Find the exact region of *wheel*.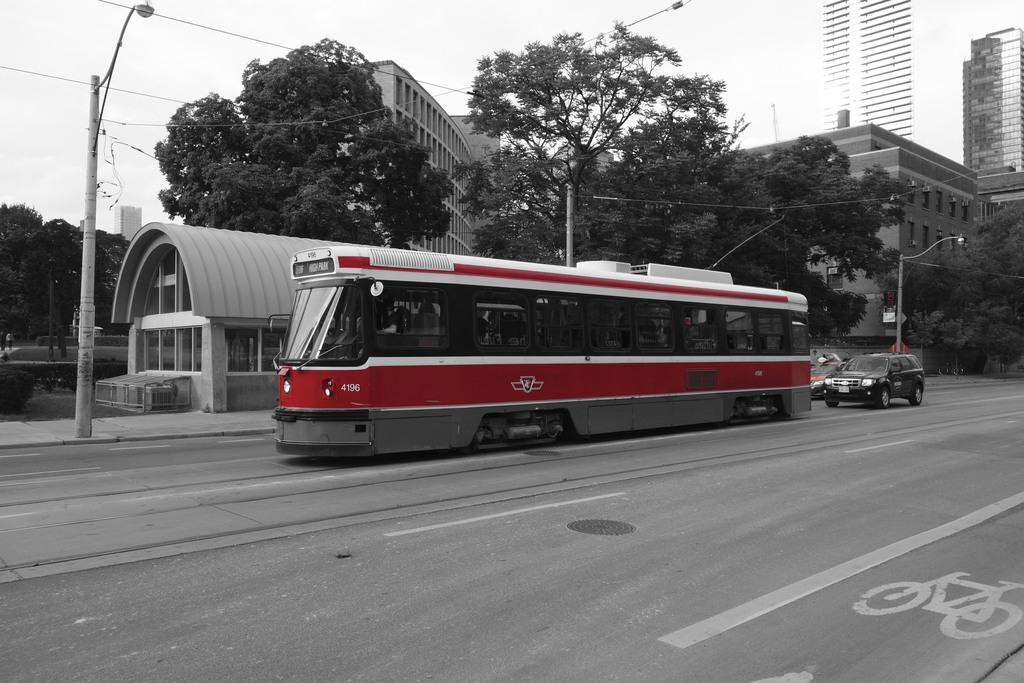
Exact region: region(906, 375, 925, 409).
